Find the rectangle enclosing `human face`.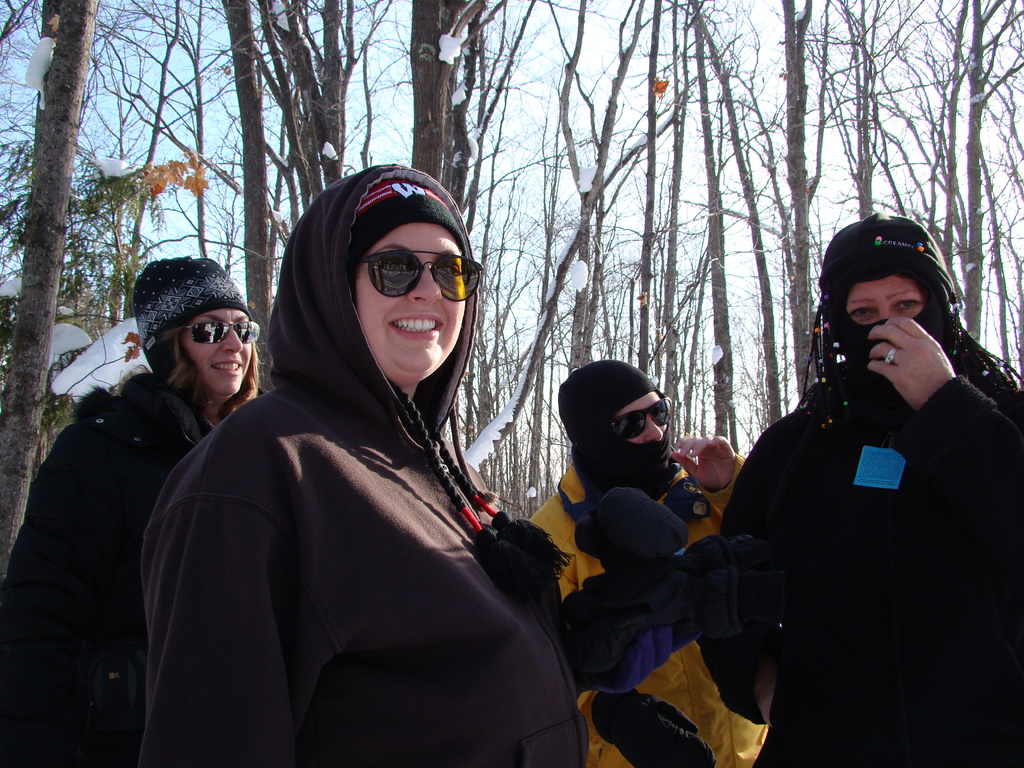
[left=617, top=393, right=668, bottom=444].
